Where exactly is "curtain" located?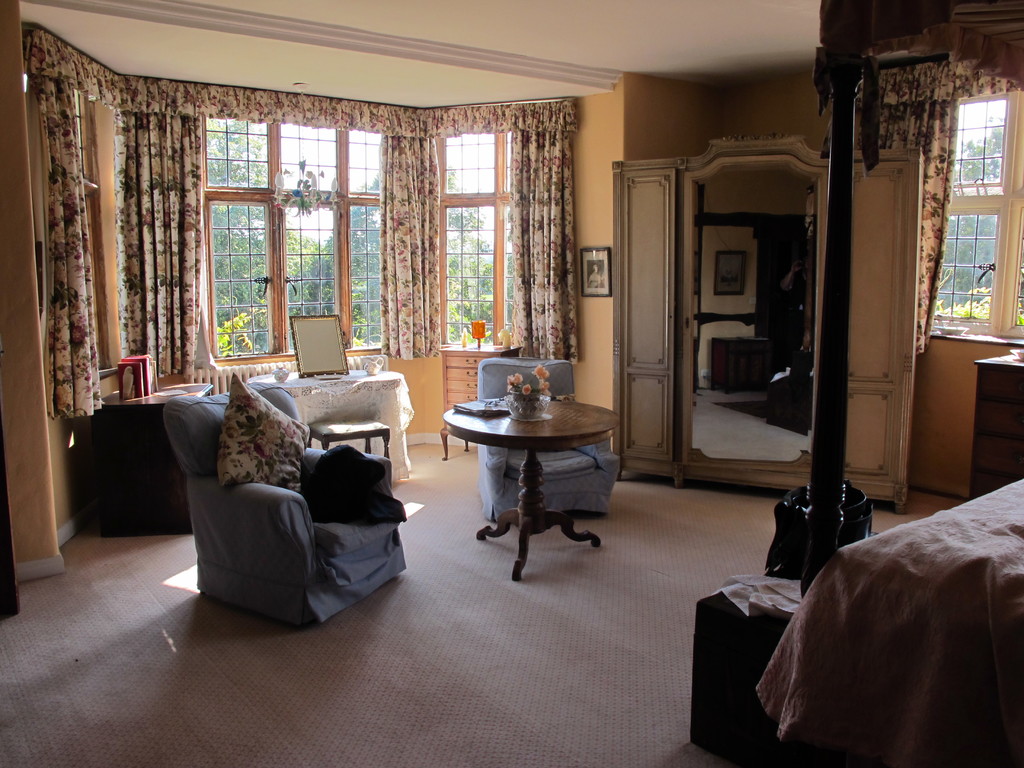
Its bounding box is [808,23,1023,362].
